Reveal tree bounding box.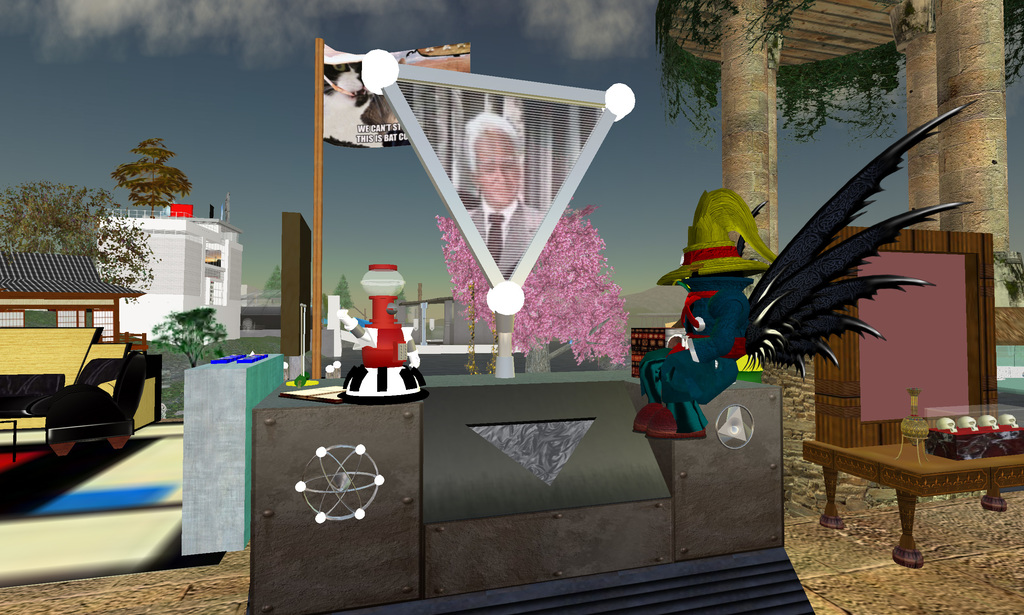
Revealed: Rect(93, 214, 156, 291).
